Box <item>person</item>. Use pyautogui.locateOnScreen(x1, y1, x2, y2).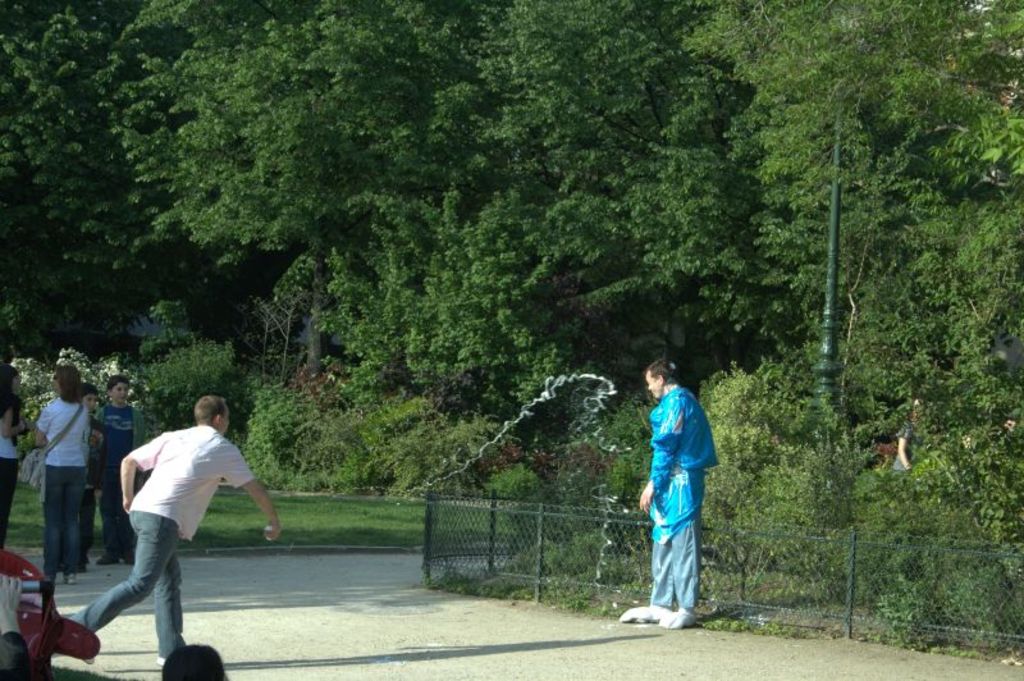
pyautogui.locateOnScreen(67, 397, 280, 666).
